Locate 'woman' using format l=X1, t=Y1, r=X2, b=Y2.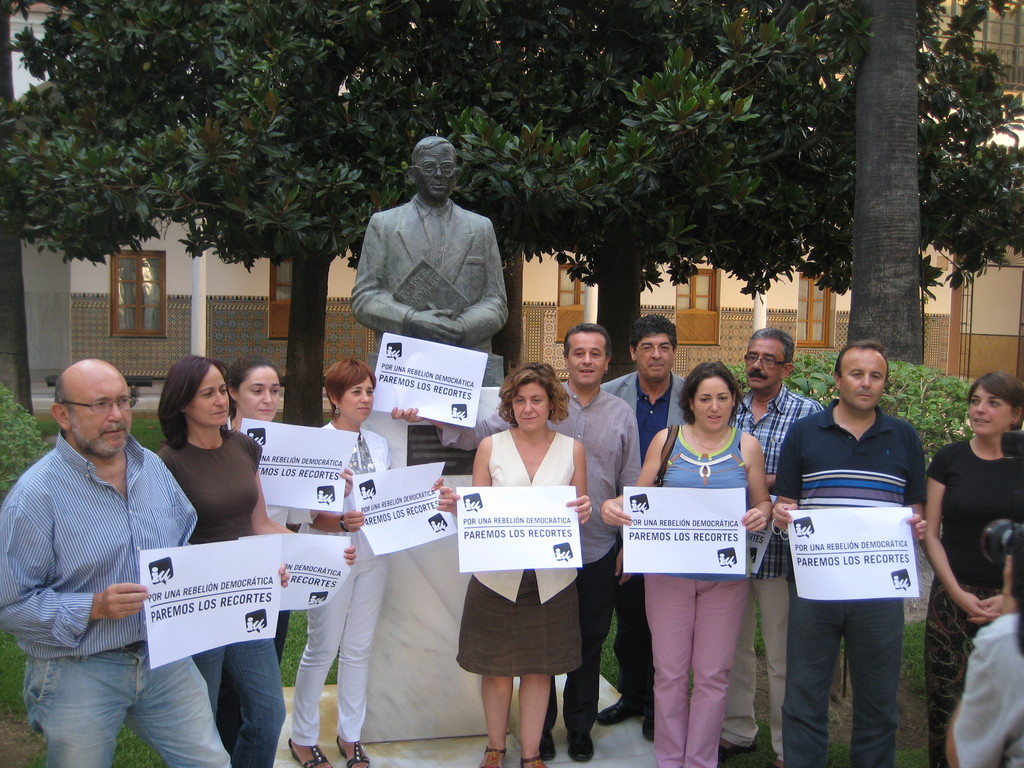
l=924, t=372, r=1023, b=767.
